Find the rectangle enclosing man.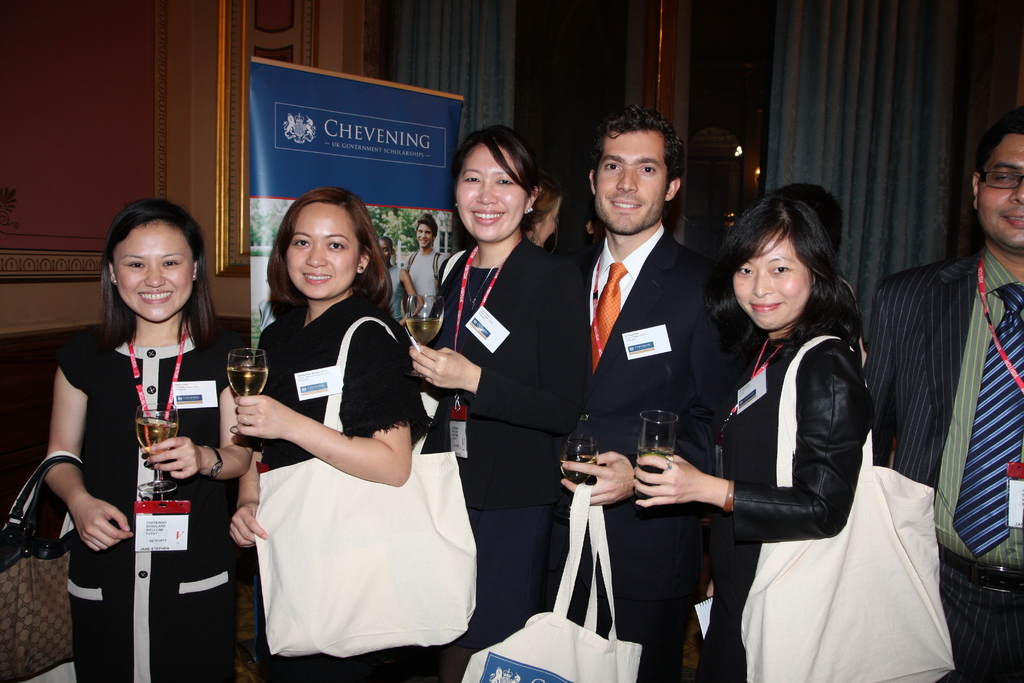
left=553, top=108, right=735, bottom=537.
